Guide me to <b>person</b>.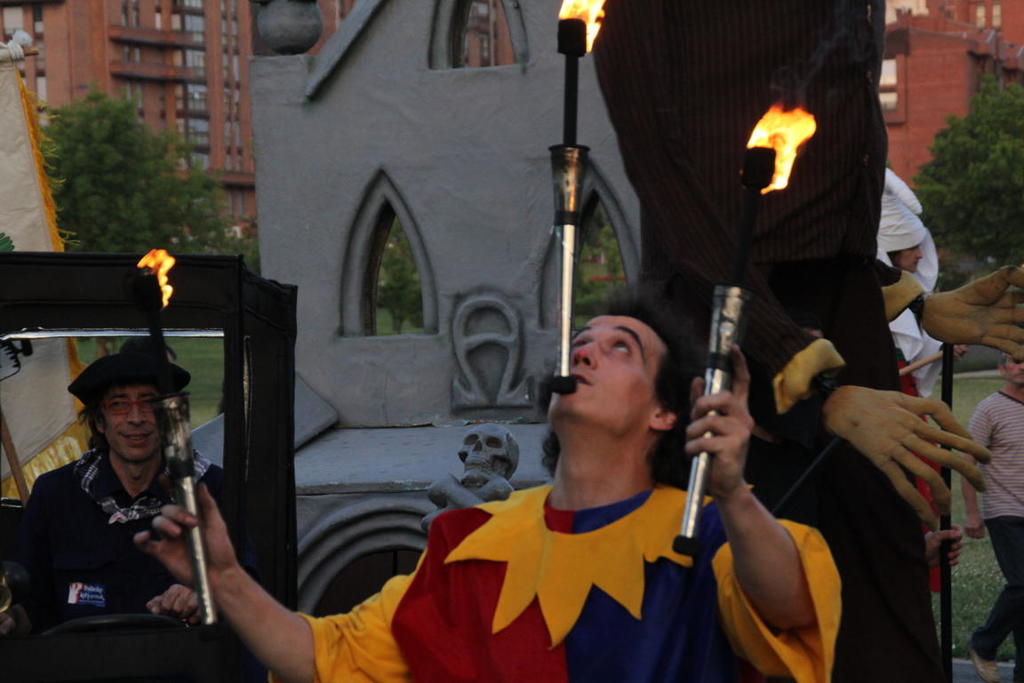
Guidance: bbox(871, 164, 943, 401).
